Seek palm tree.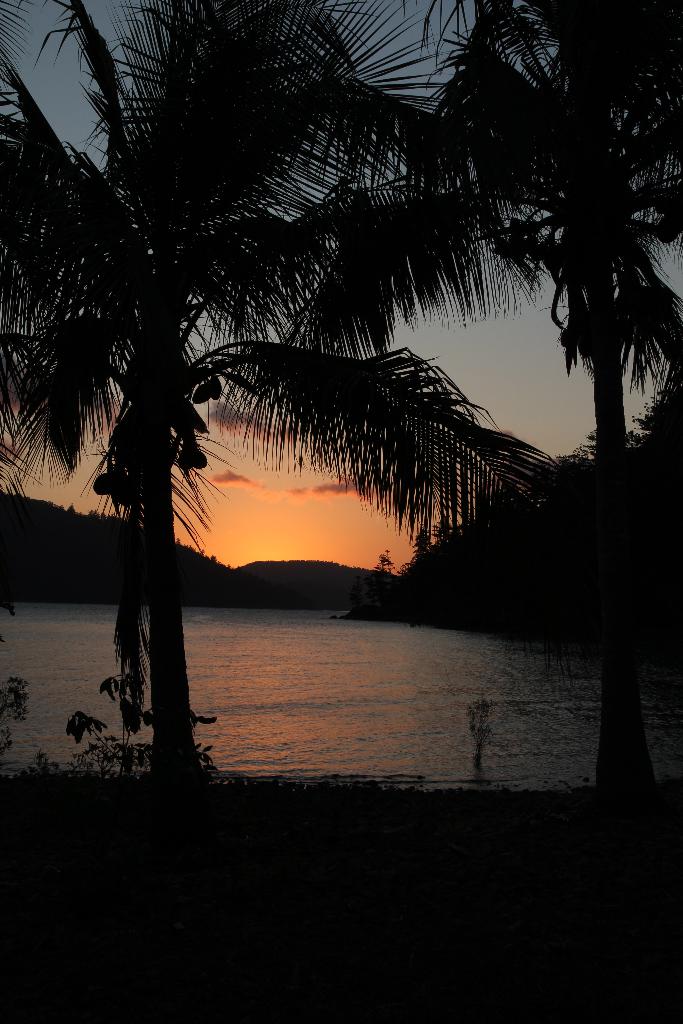
box=[403, 42, 652, 720].
